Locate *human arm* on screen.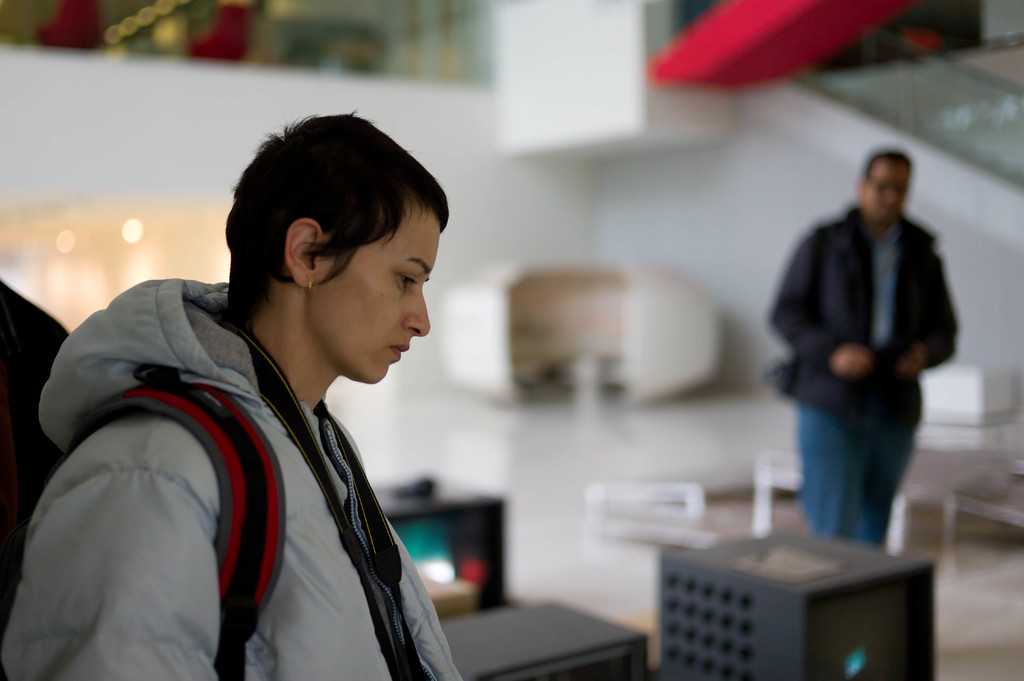
On screen at l=0, t=474, r=220, b=680.
